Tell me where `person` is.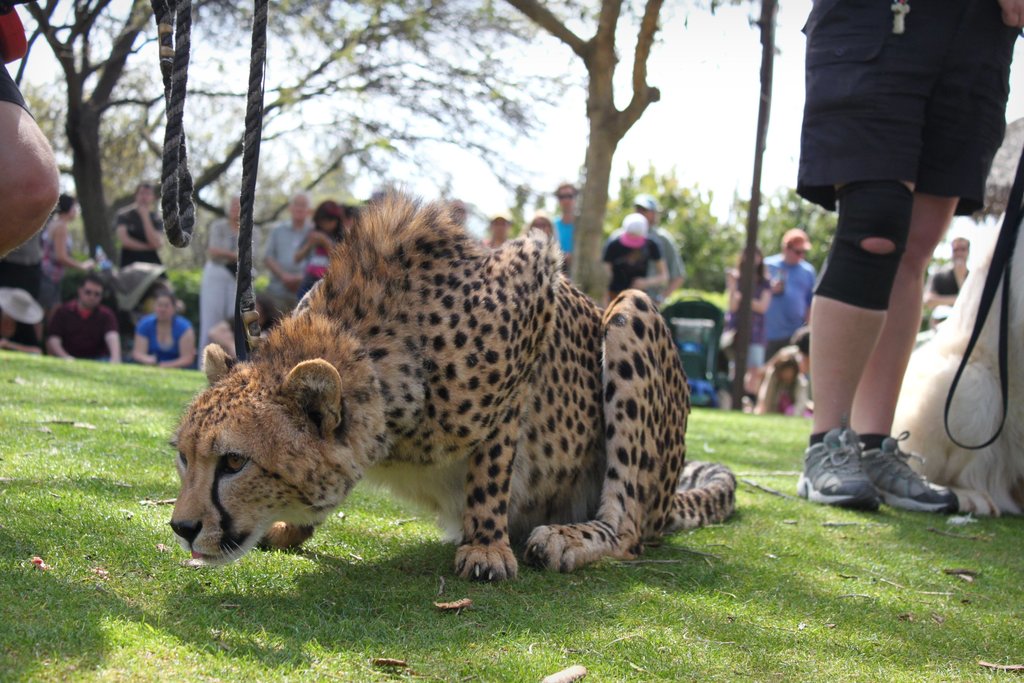
`person` is at [left=787, top=74, right=972, bottom=553].
